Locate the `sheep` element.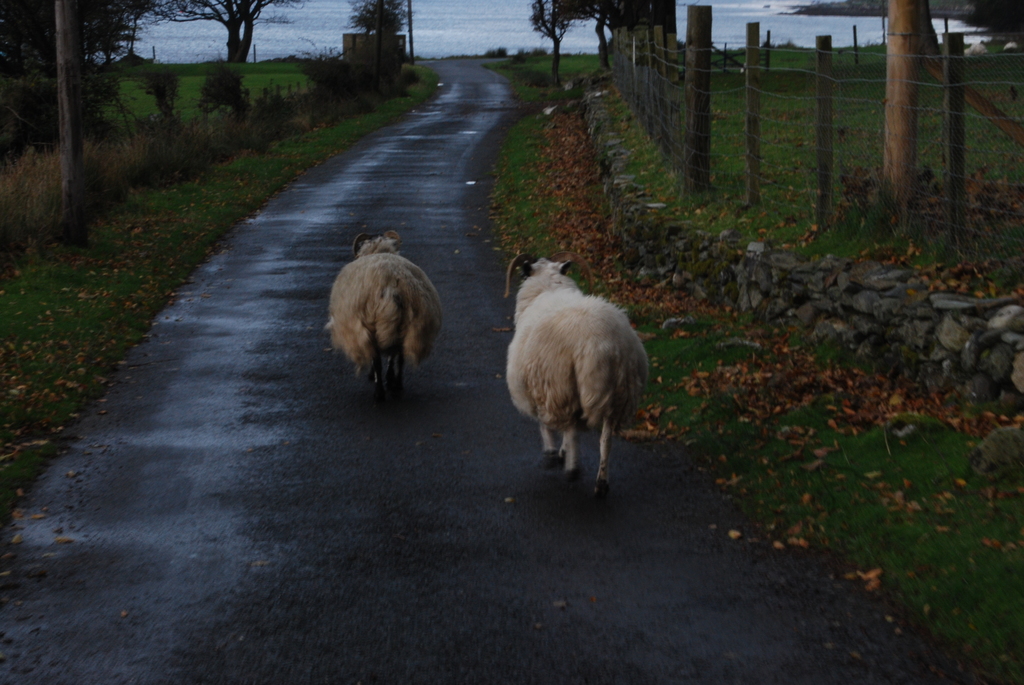
Element bbox: 504/253/649/494.
